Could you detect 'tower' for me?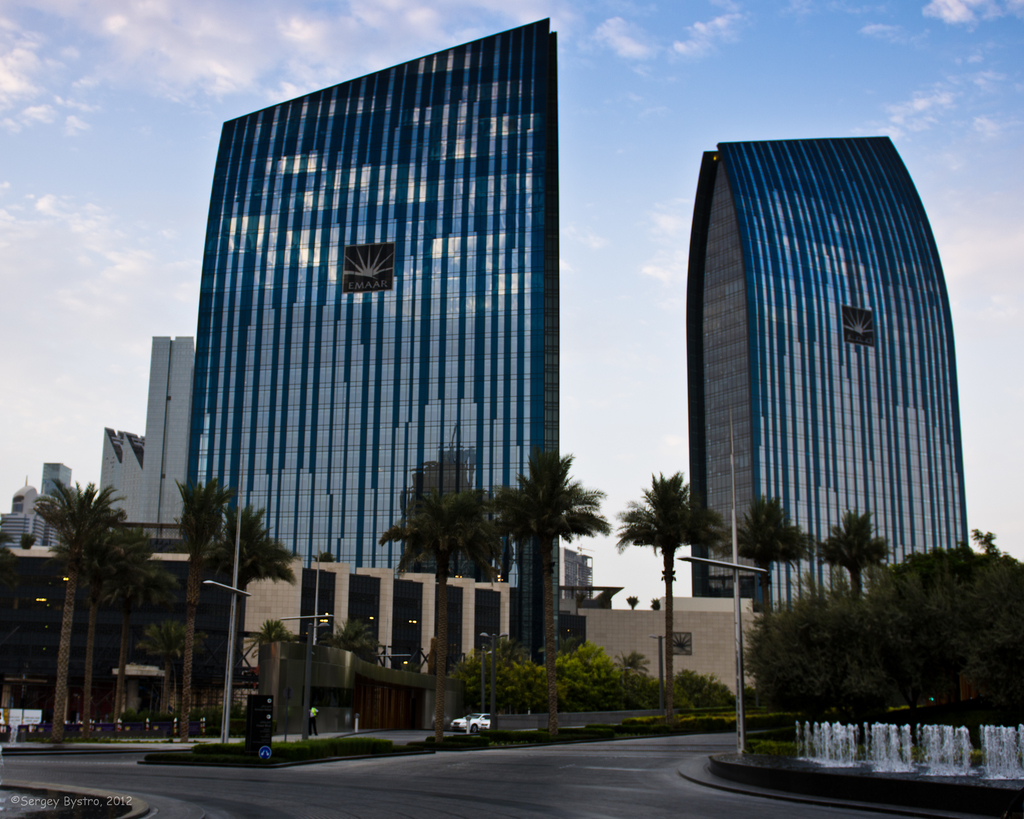
Detection result: x1=115 y1=0 x2=586 y2=653.
